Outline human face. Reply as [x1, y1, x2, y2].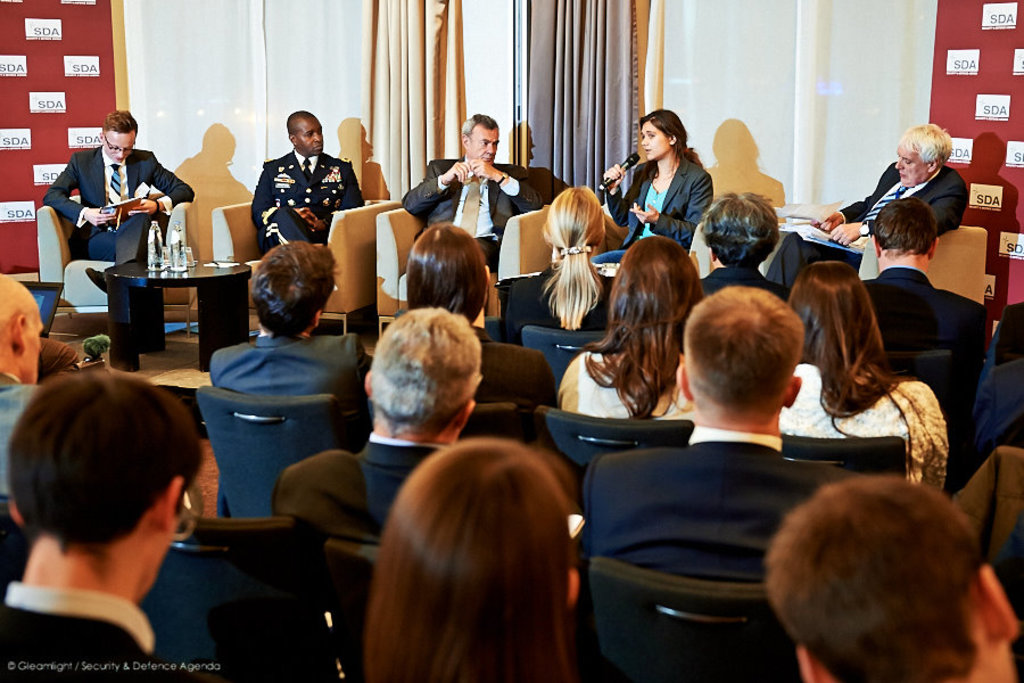
[296, 117, 324, 158].
